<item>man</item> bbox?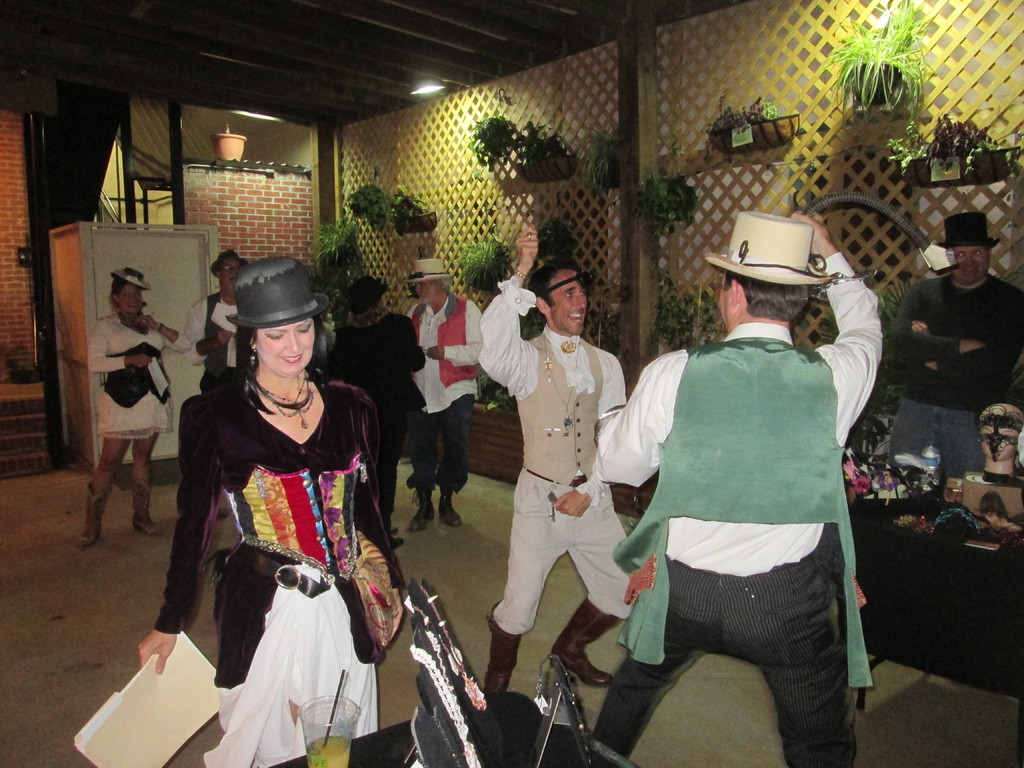
[x1=590, y1=211, x2=881, y2=767]
